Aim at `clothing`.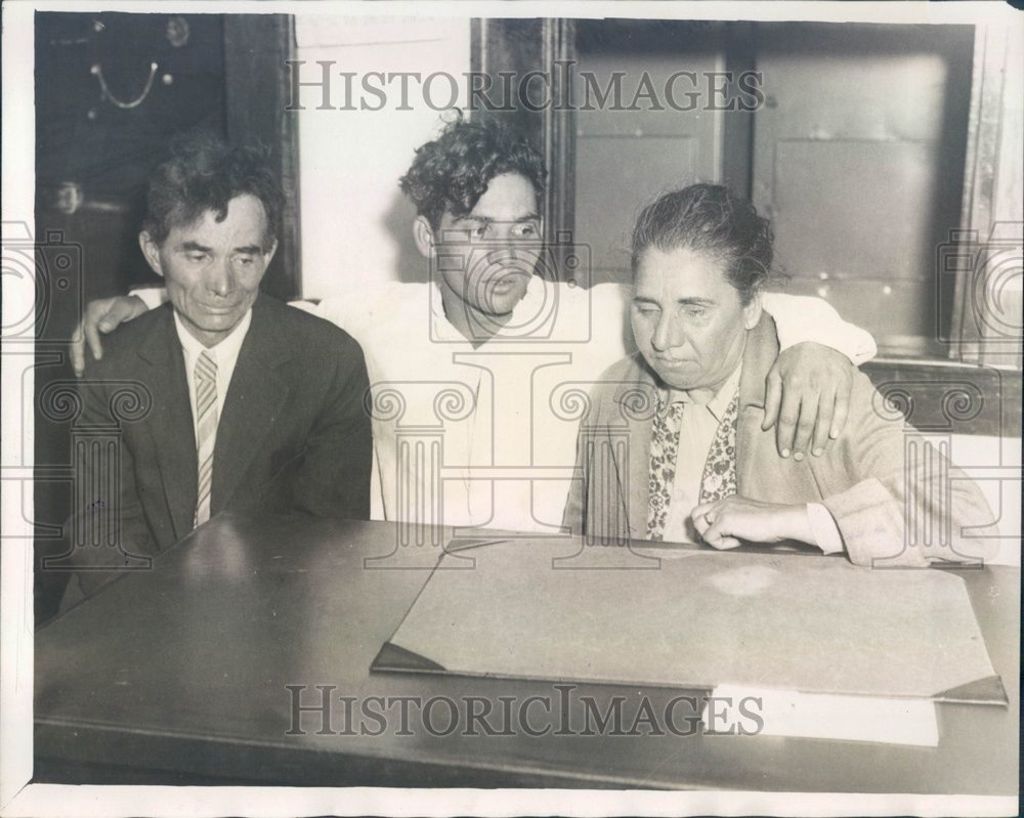
Aimed at {"left": 566, "top": 317, "right": 1004, "bottom": 567}.
